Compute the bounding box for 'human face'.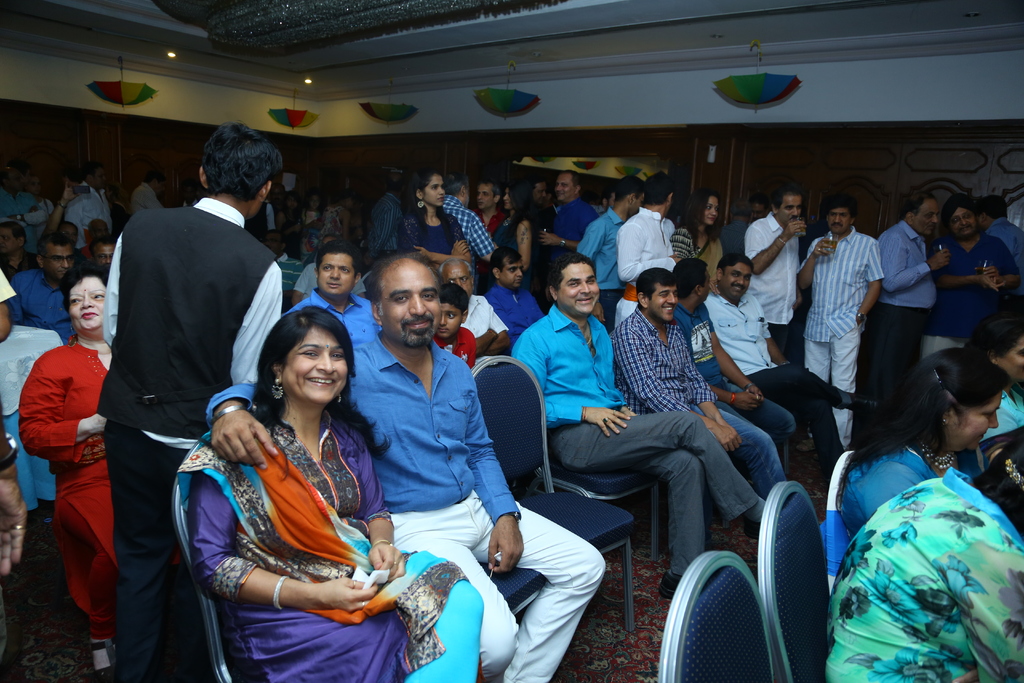
locate(385, 258, 438, 348).
